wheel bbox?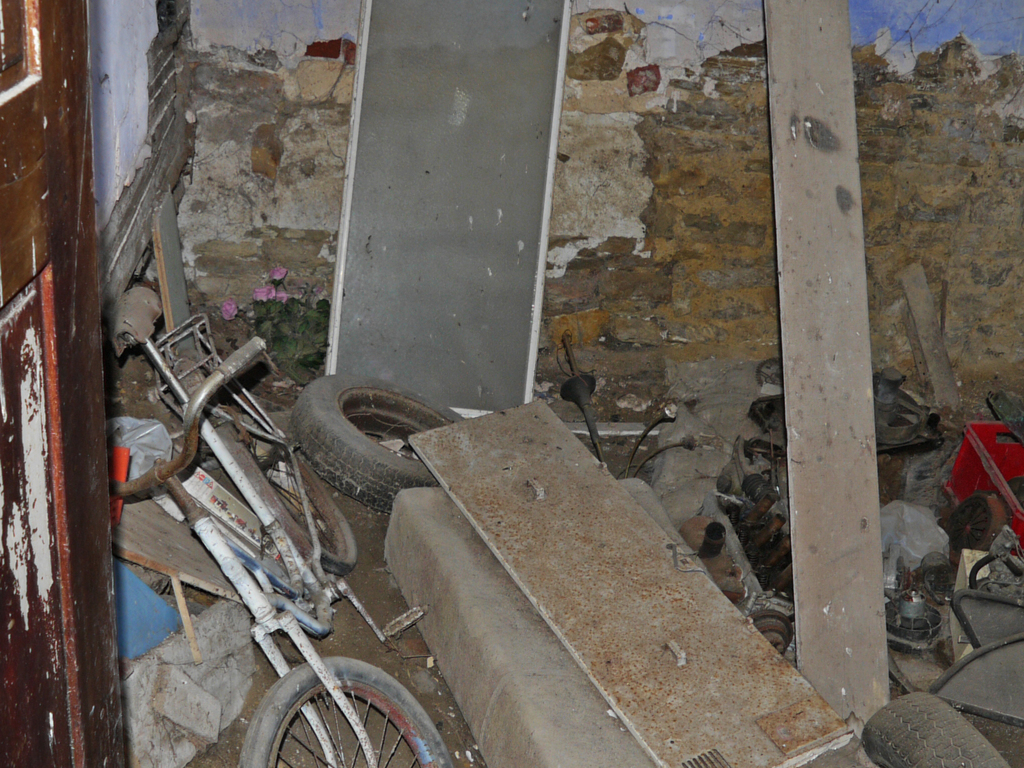
[left=243, top=649, right=425, bottom=767]
